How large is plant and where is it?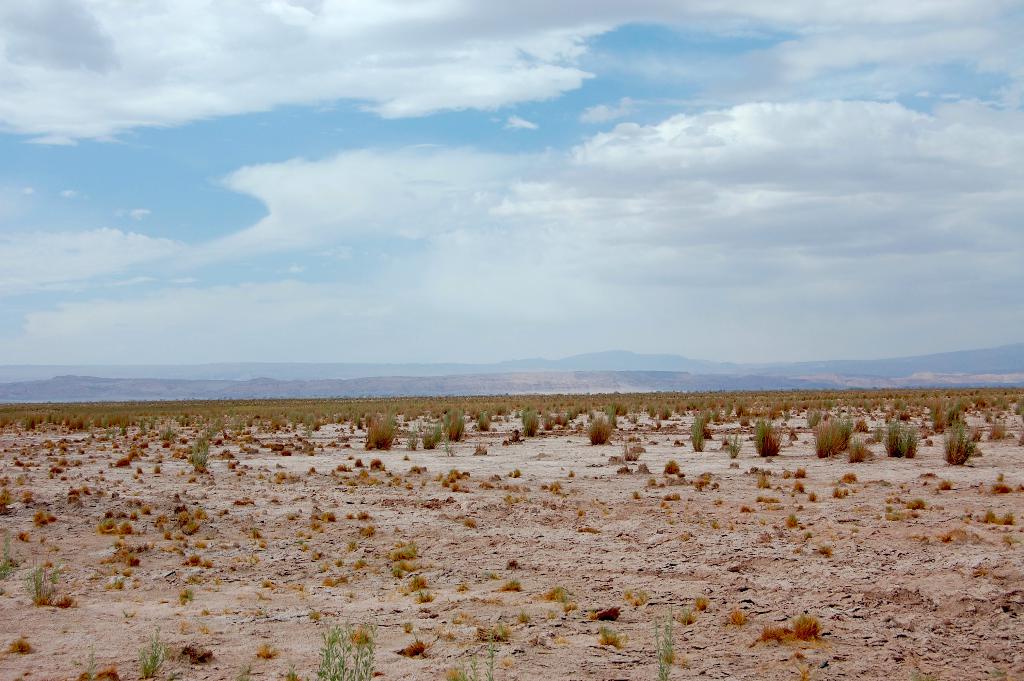
Bounding box: box=[653, 607, 677, 680].
